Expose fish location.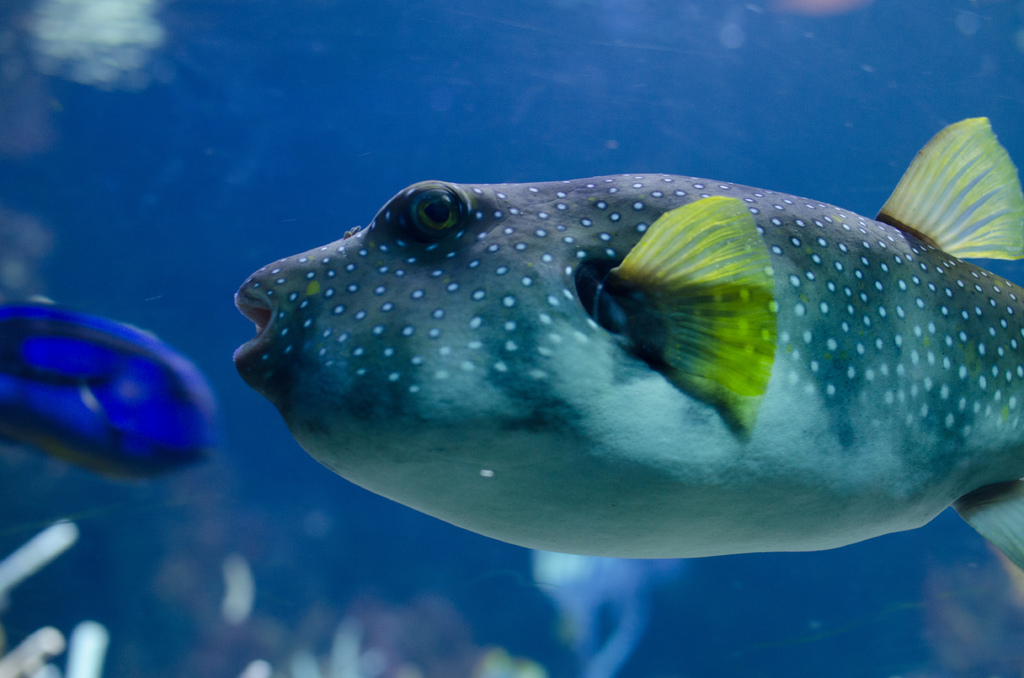
Exposed at {"left": 202, "top": 127, "right": 1018, "bottom": 573}.
